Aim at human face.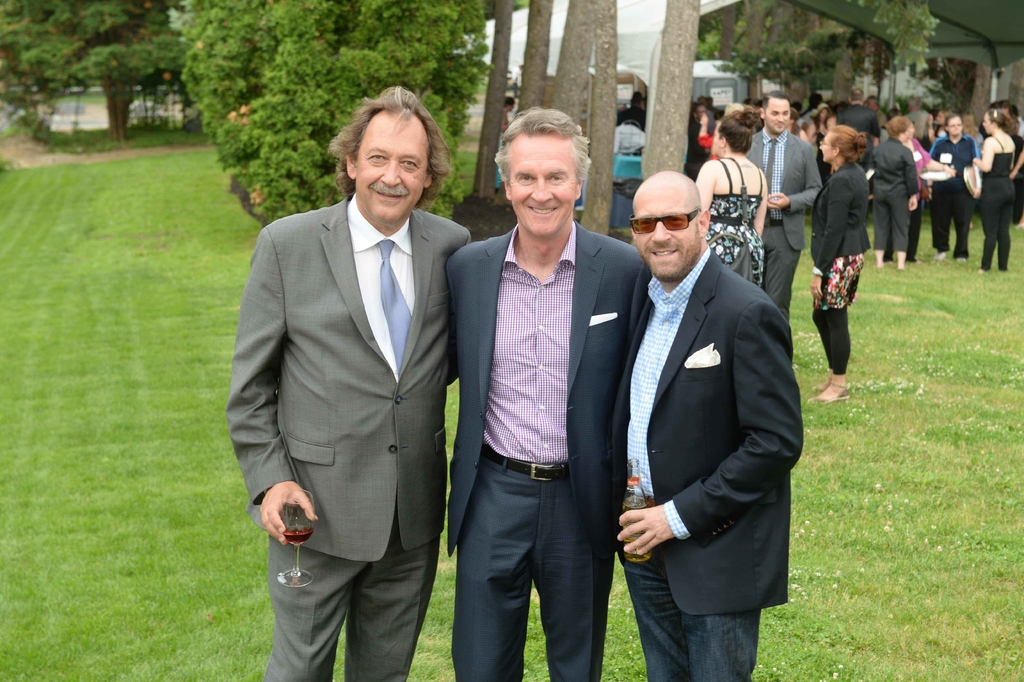
Aimed at x1=634 y1=181 x2=708 y2=283.
